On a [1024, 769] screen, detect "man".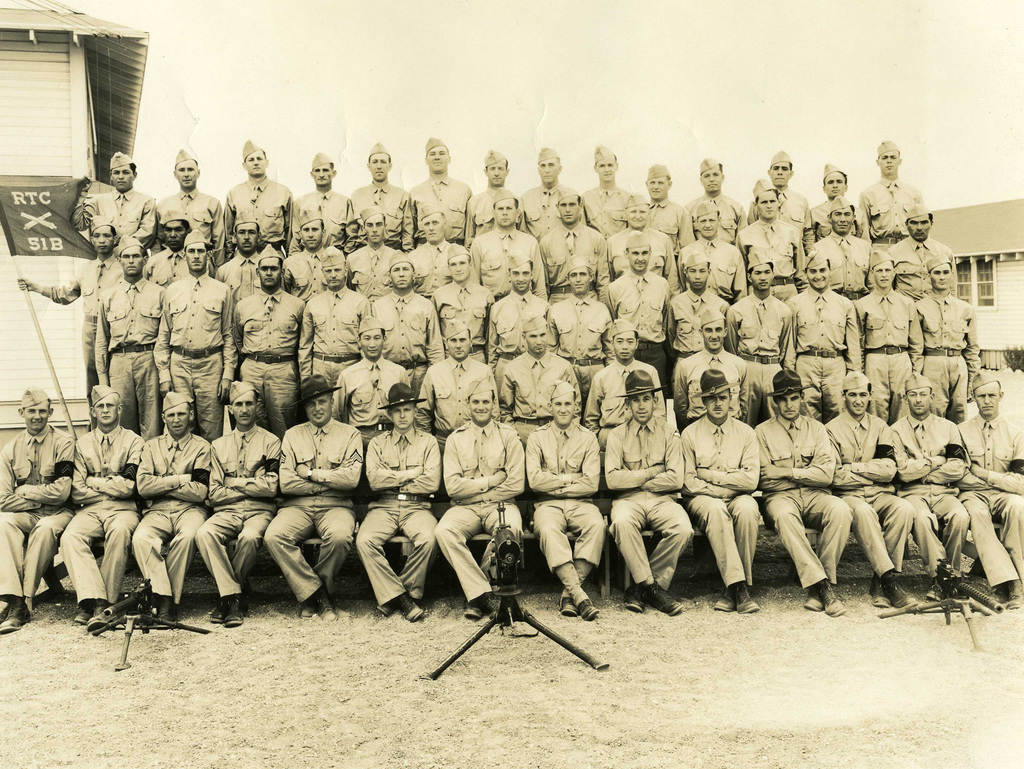
select_region(680, 355, 775, 611).
